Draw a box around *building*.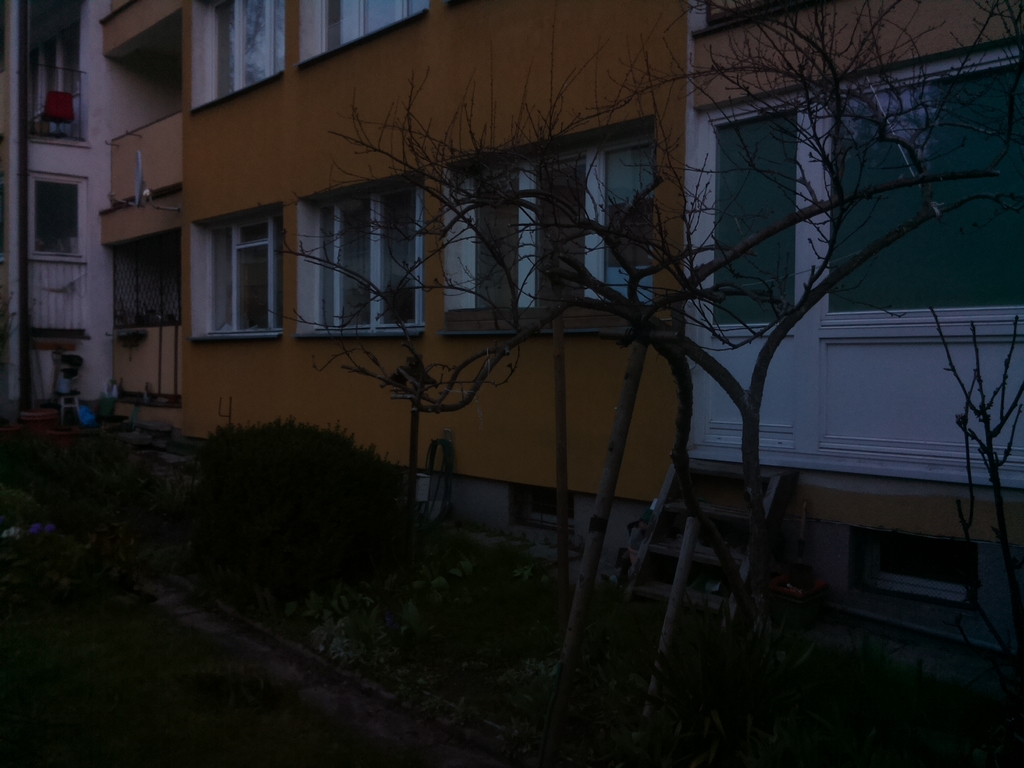
x1=0, y1=0, x2=1022, y2=664.
